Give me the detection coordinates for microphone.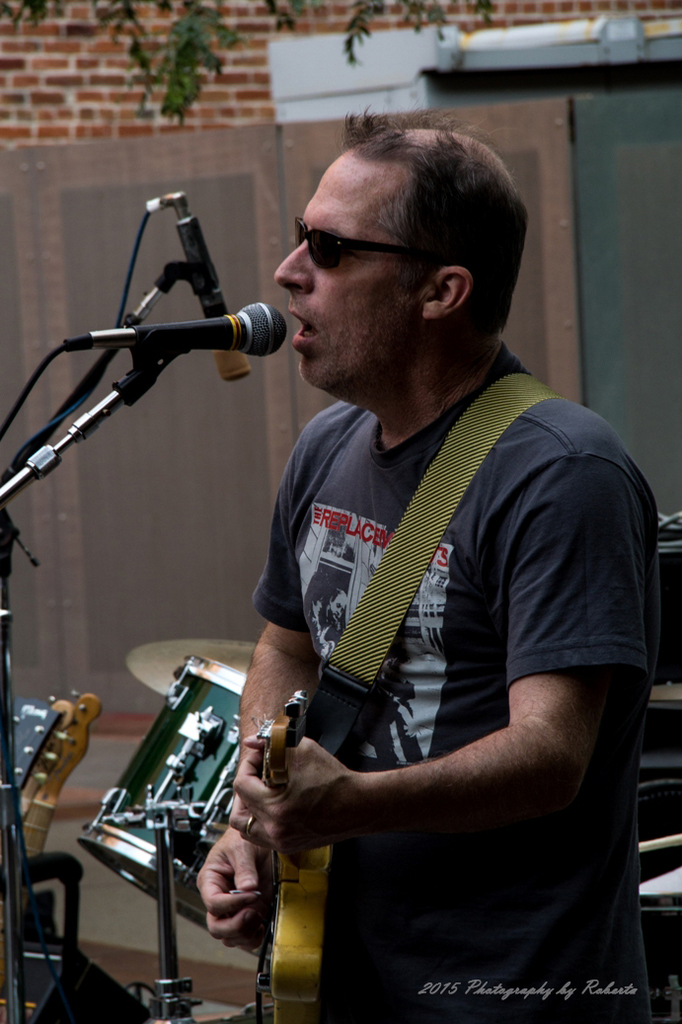
region(170, 193, 254, 380).
